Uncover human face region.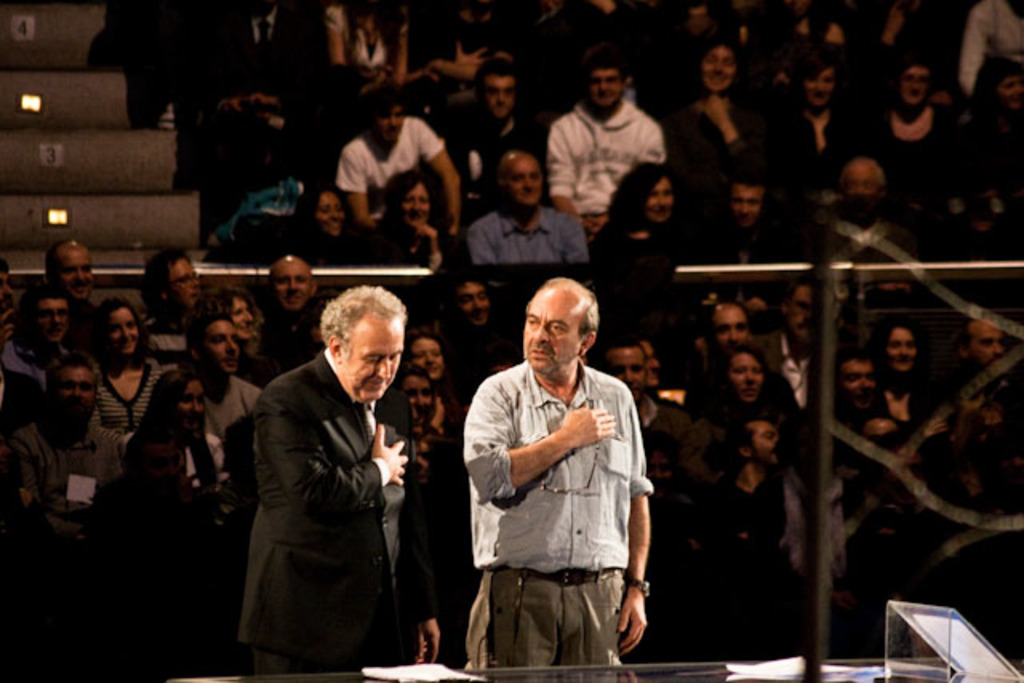
Uncovered: pyautogui.locateOnScreen(366, 101, 403, 147).
